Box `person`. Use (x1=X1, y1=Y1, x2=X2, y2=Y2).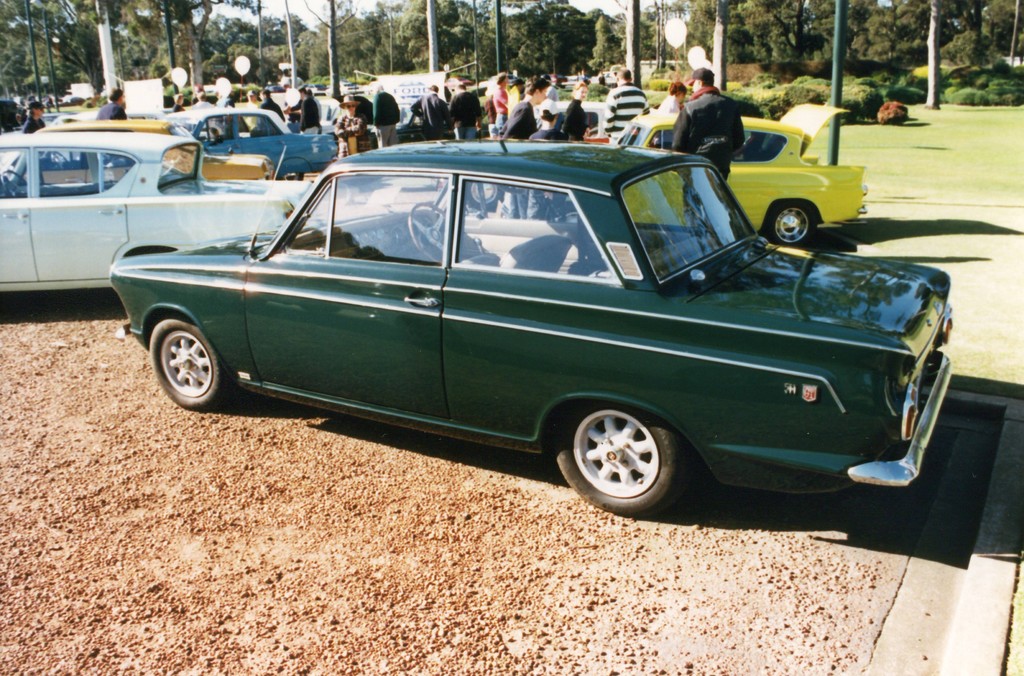
(x1=497, y1=74, x2=511, y2=134).
